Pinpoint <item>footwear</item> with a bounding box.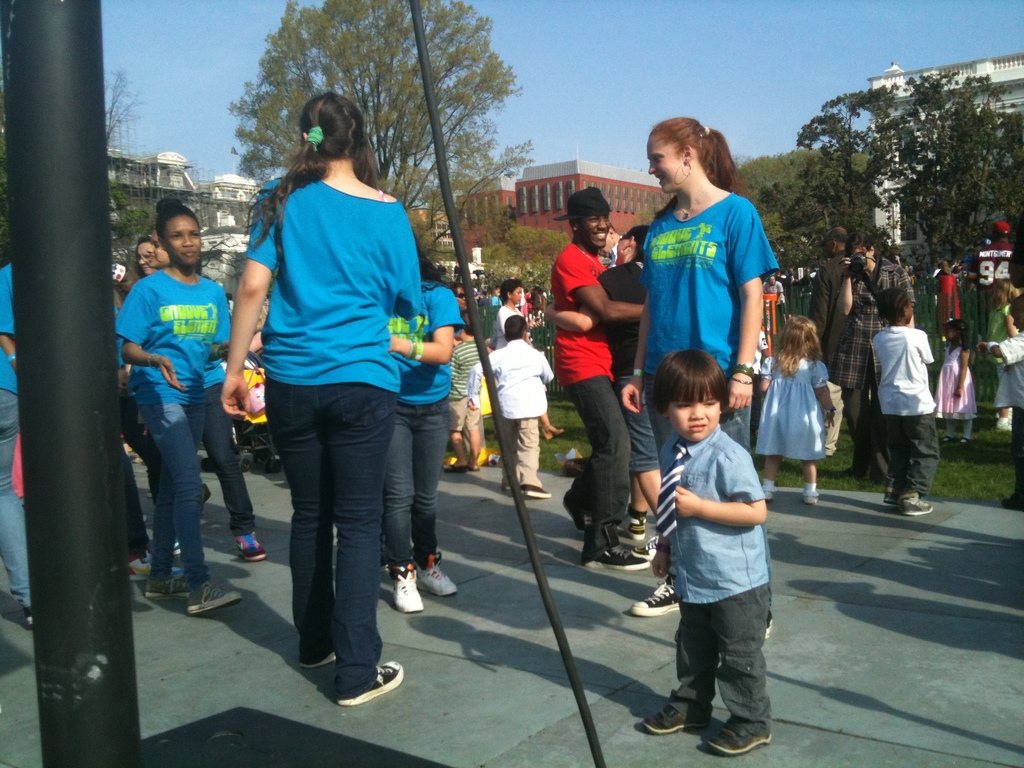
detection(128, 549, 185, 581).
